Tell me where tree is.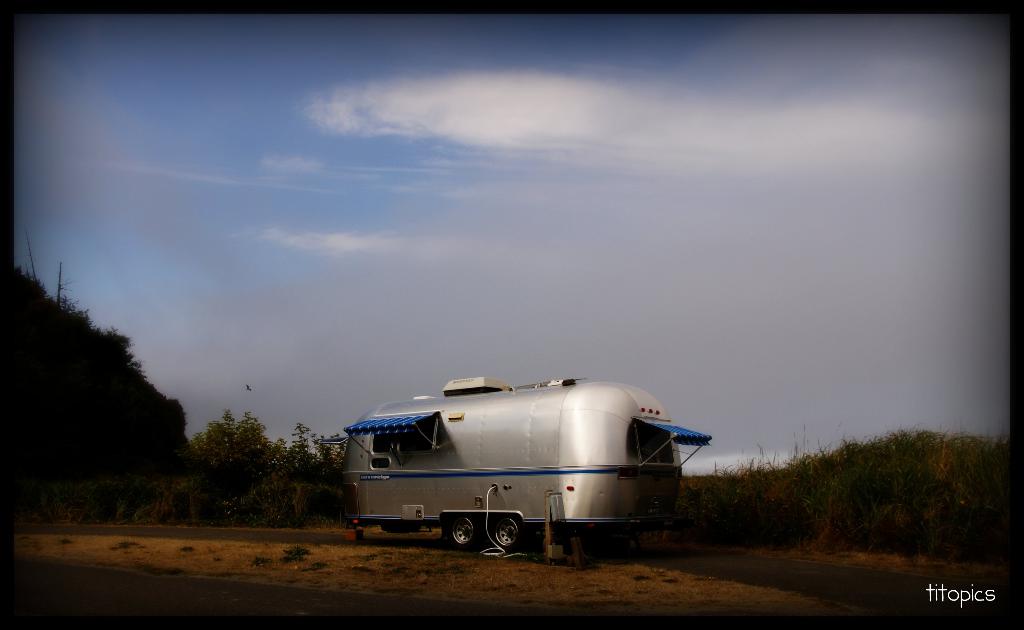
tree is at 199,415,273,468.
